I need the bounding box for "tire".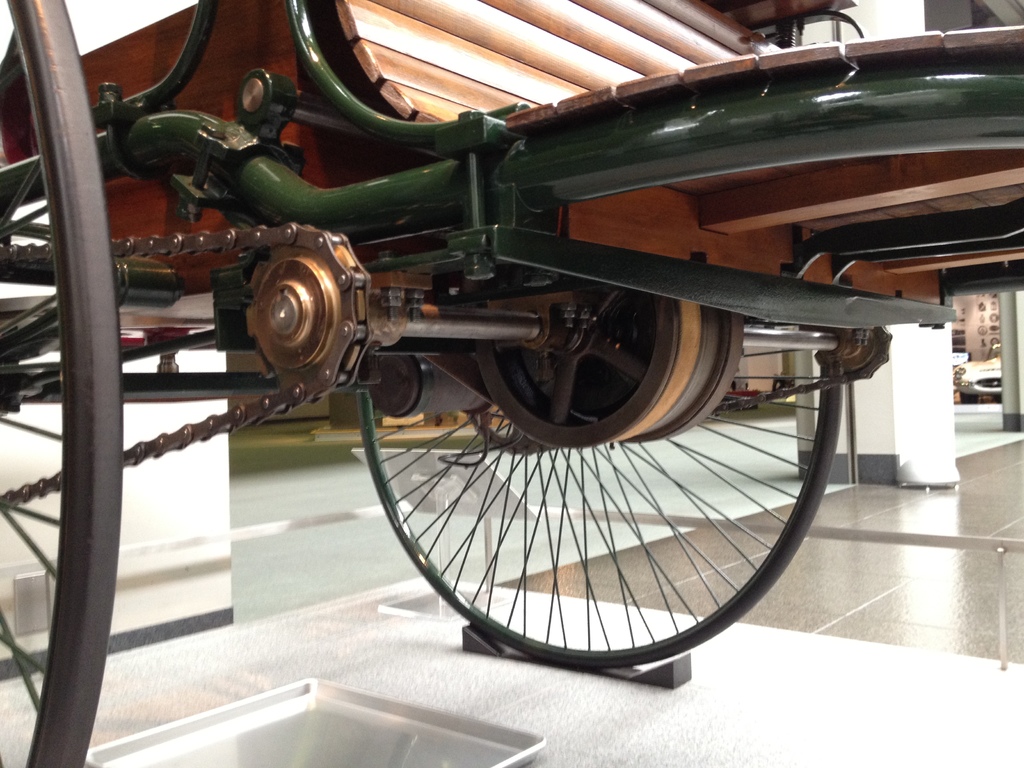
Here it is: (x1=360, y1=385, x2=843, y2=667).
